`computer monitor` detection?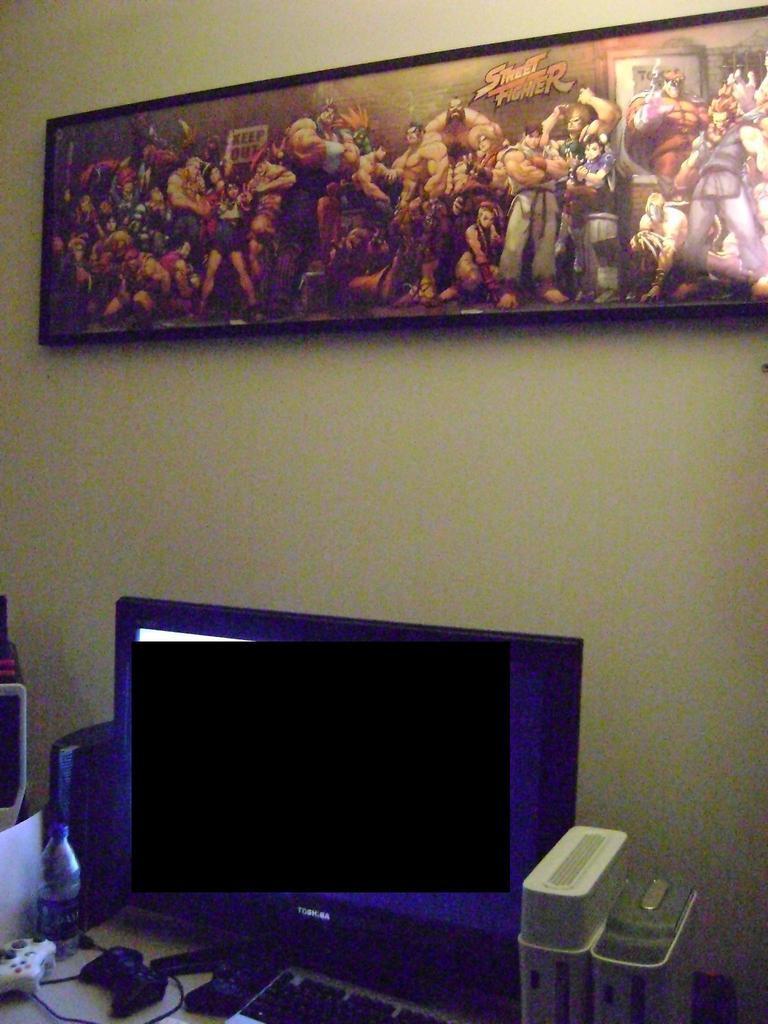
region(106, 618, 596, 964)
